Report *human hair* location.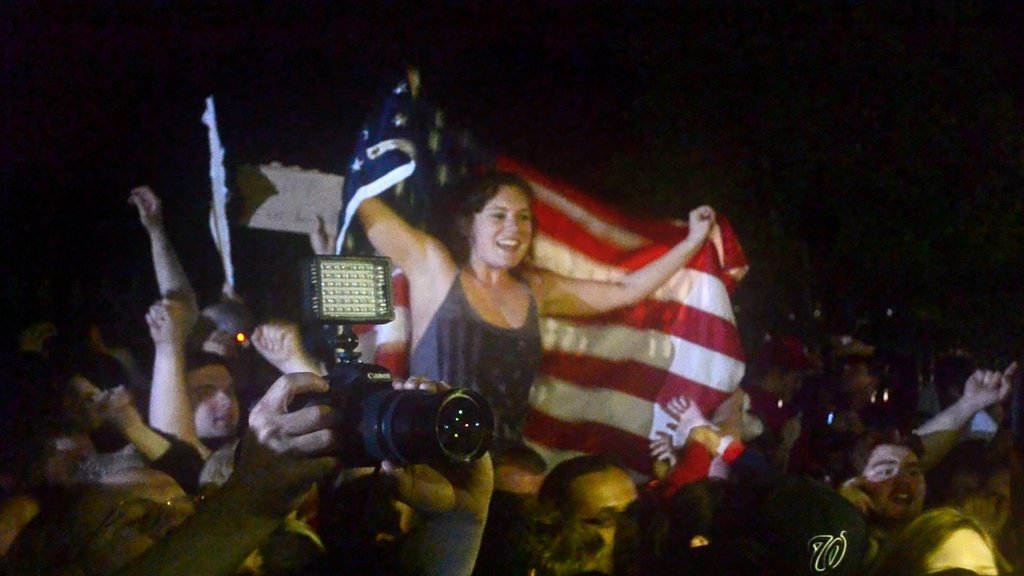
Report: box(905, 506, 1005, 575).
